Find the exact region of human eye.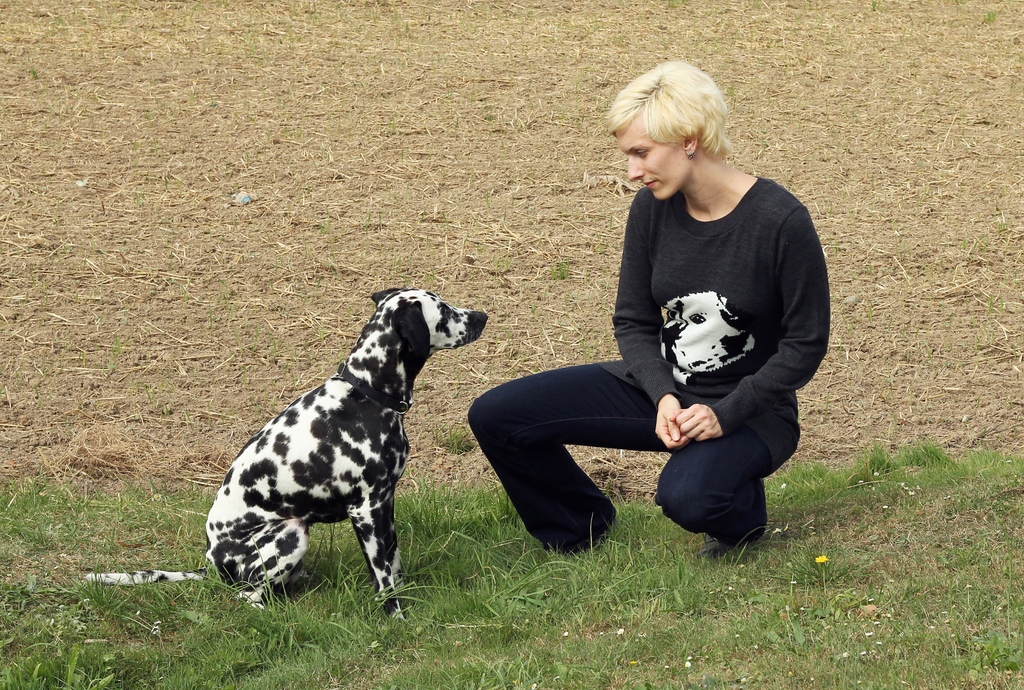
Exact region: (left=630, top=141, right=652, bottom=156).
